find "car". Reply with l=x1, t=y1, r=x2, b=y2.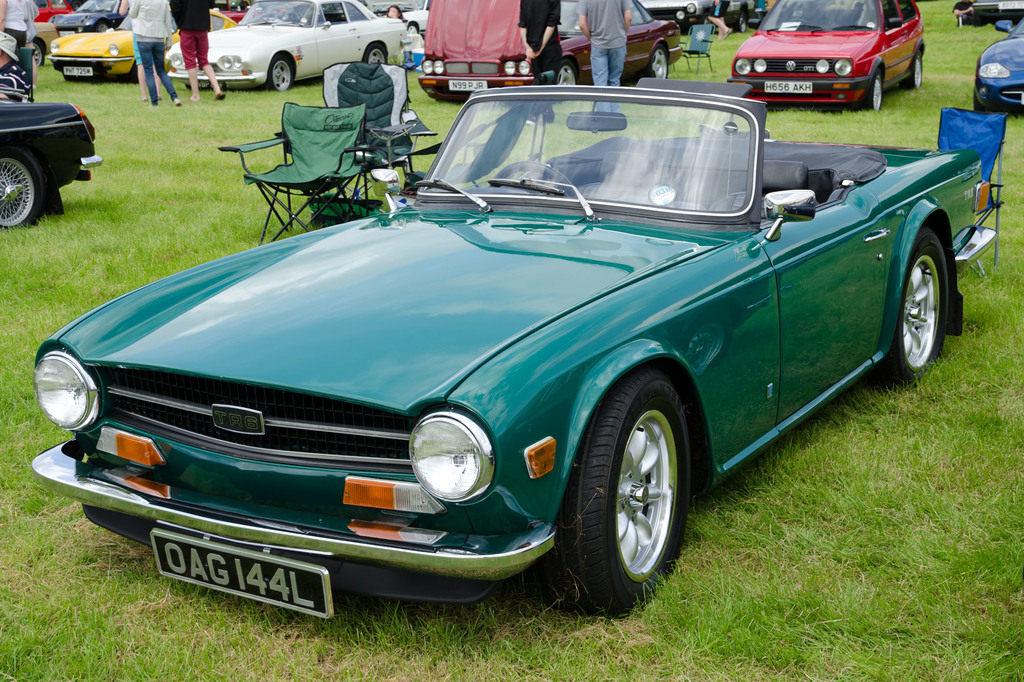
l=383, t=0, r=430, b=36.
